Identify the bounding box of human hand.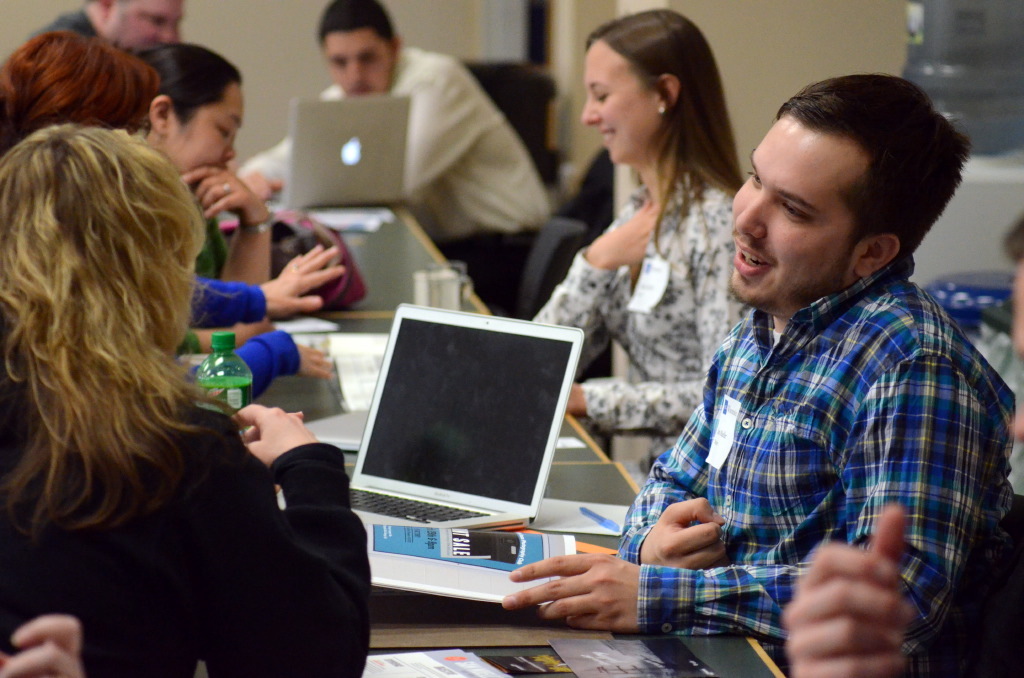
BBox(239, 318, 279, 340).
